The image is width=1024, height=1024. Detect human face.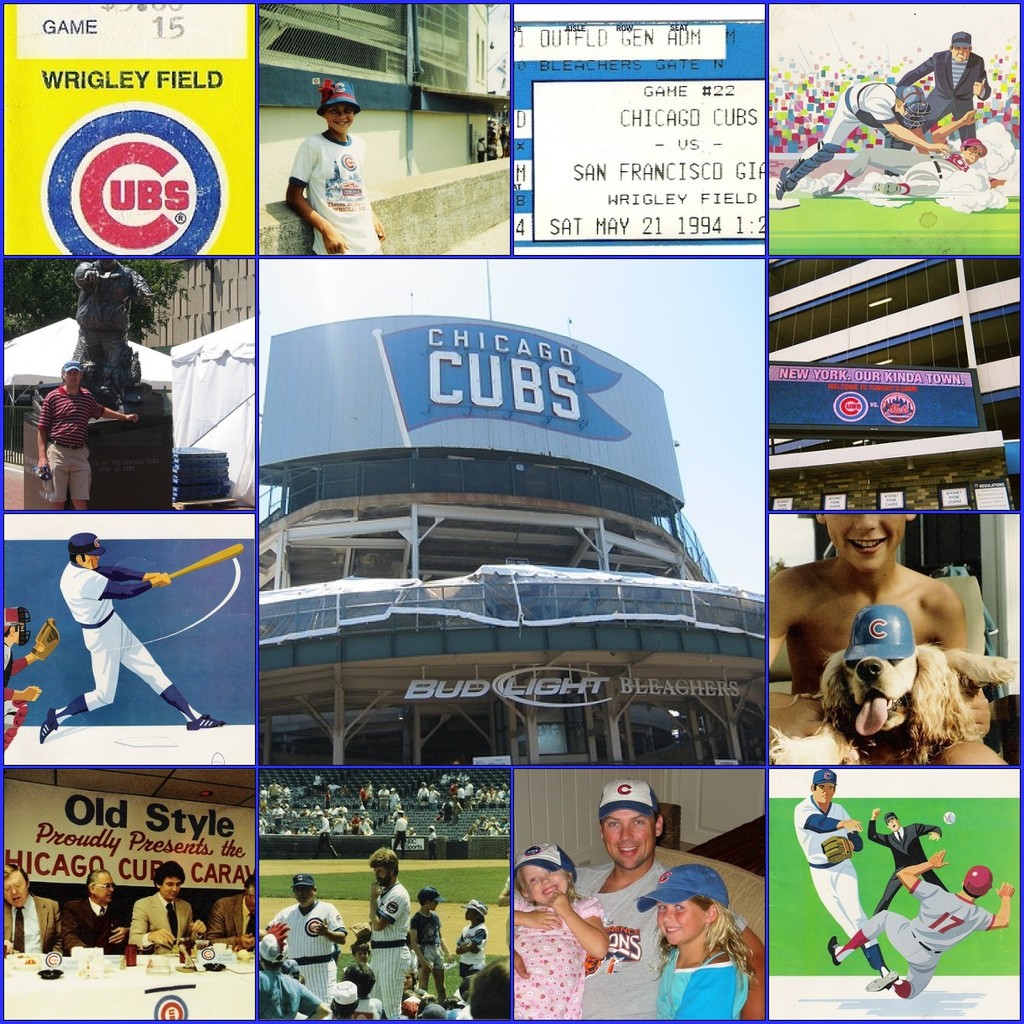
Detection: <bbox>59, 371, 80, 394</bbox>.
